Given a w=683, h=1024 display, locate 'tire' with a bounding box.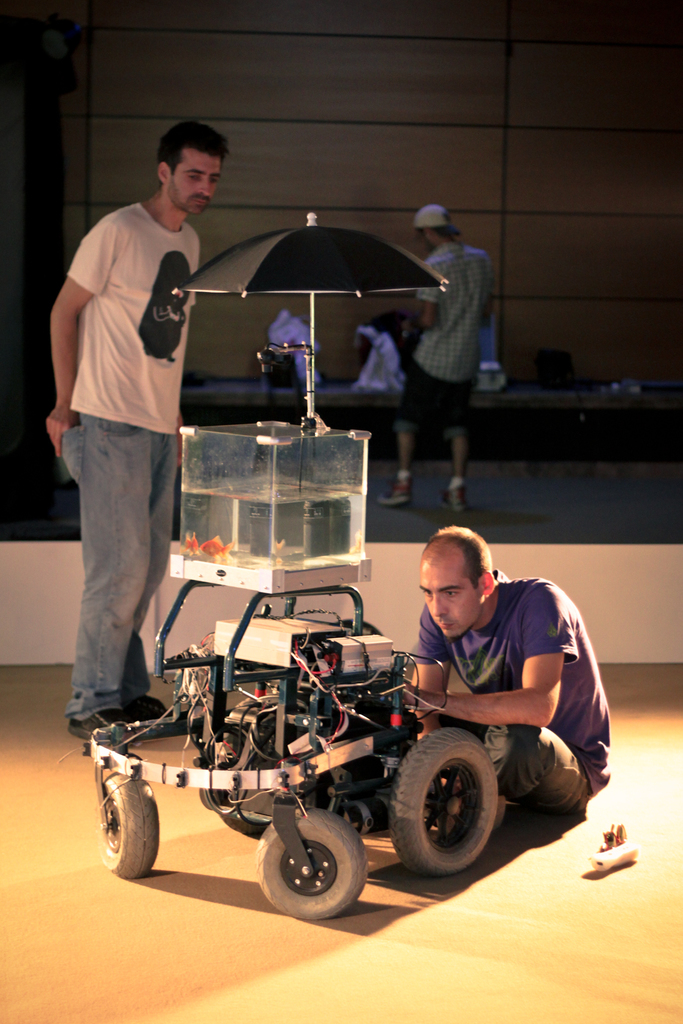
Located: Rect(95, 780, 165, 879).
